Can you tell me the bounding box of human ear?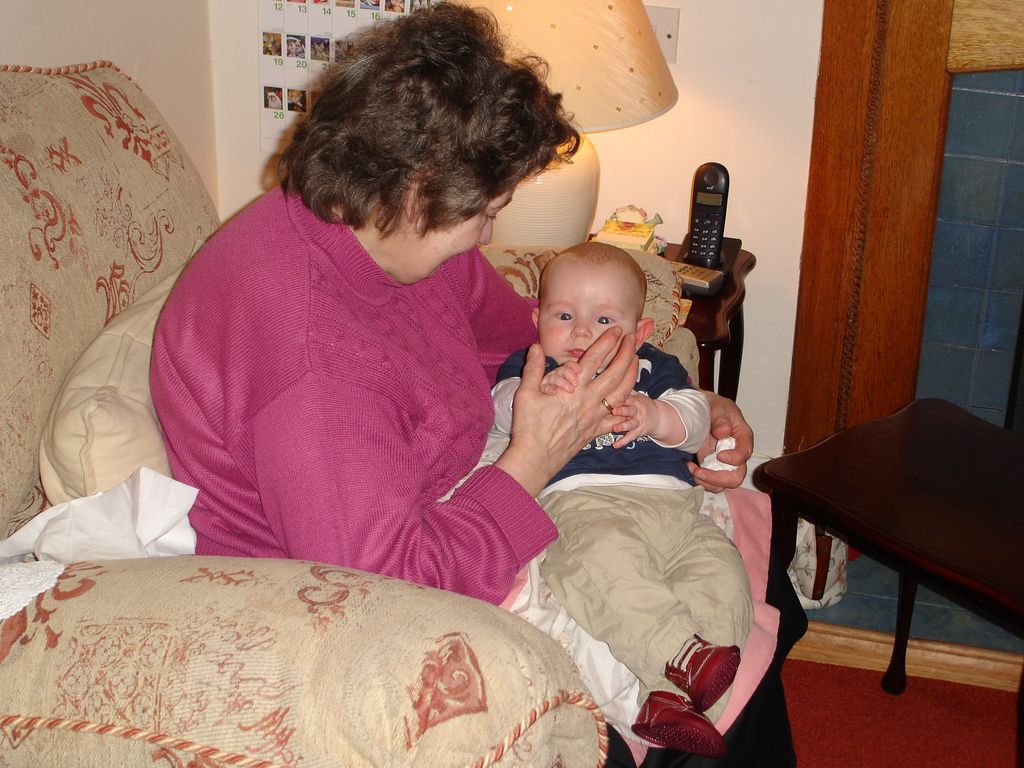
<bbox>402, 167, 431, 221</bbox>.
